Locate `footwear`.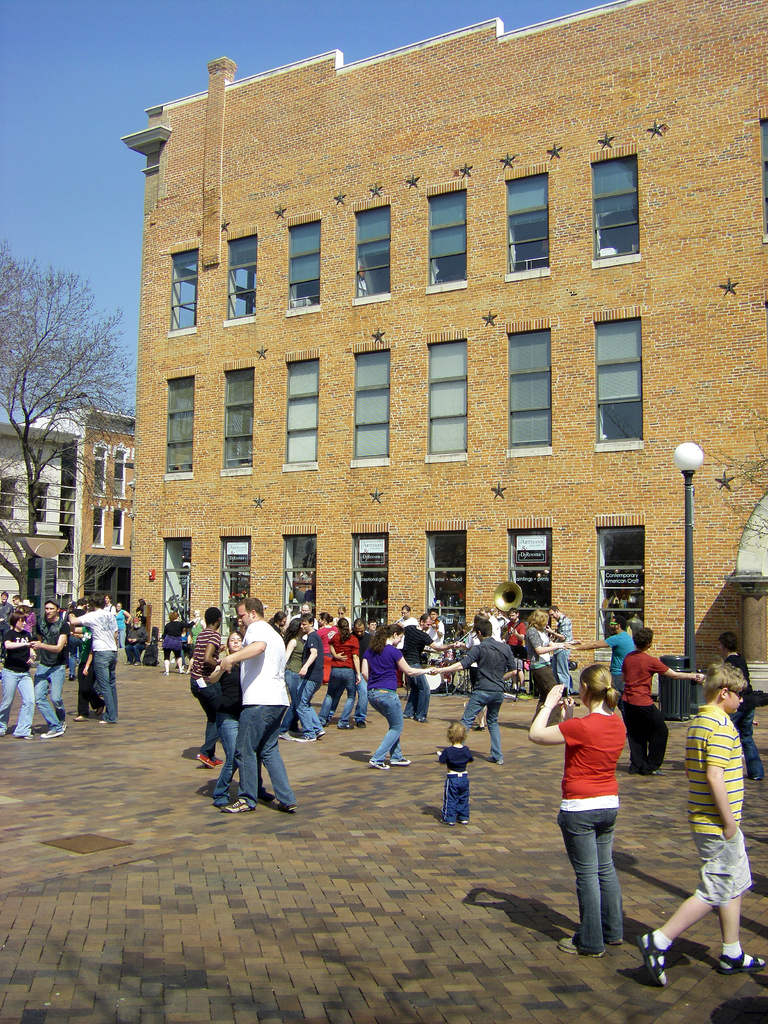
Bounding box: bbox=[100, 719, 107, 725].
